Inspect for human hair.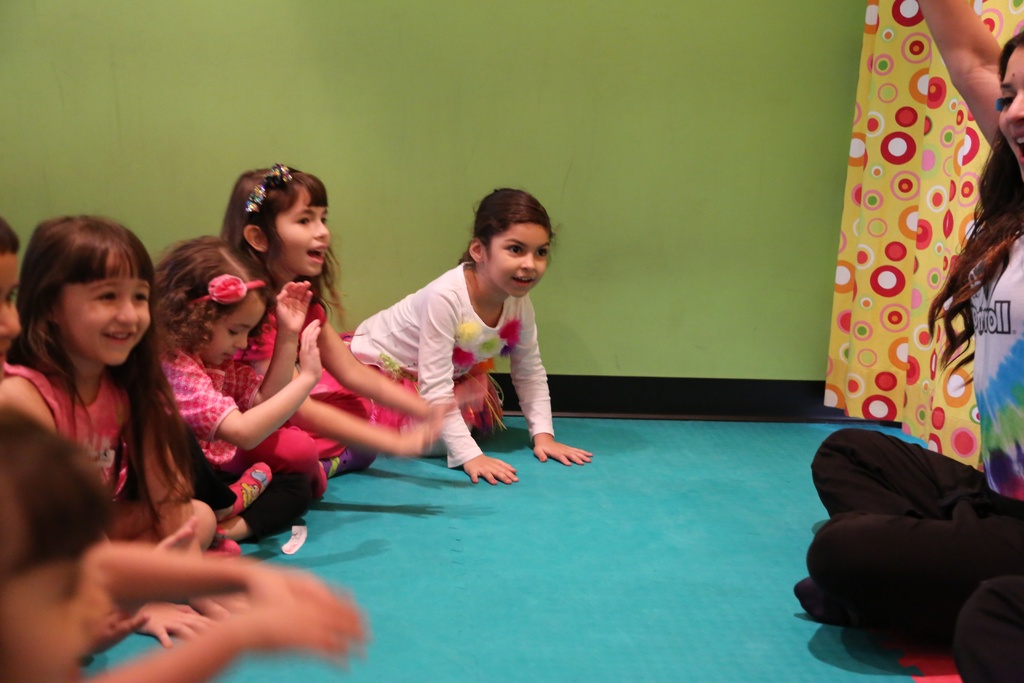
Inspection: bbox=(3, 211, 194, 534).
